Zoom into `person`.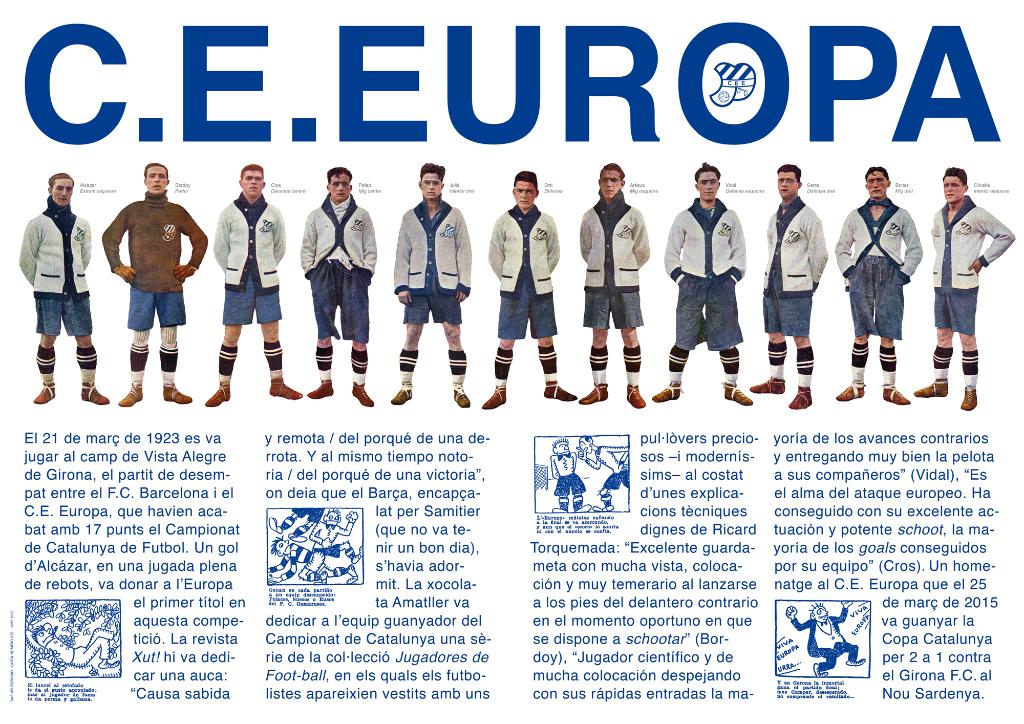
Zoom target: select_region(749, 163, 829, 408).
